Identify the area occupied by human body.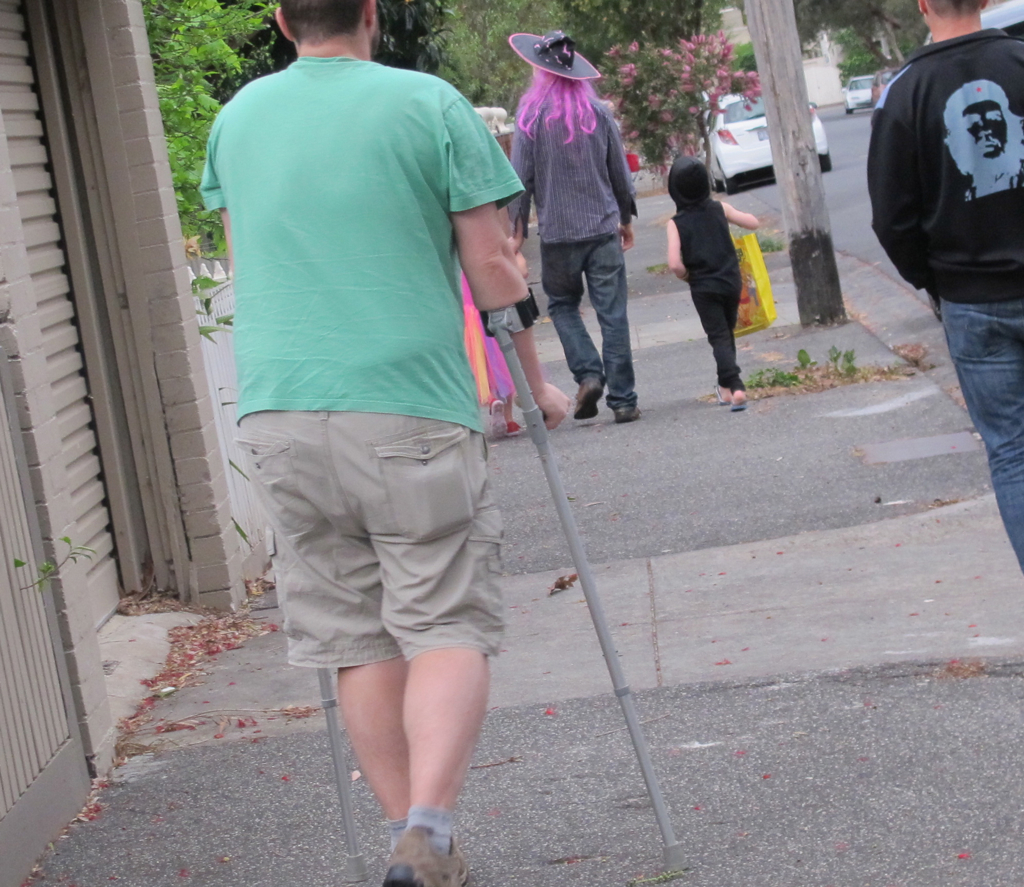
Area: x1=504, y1=27, x2=642, y2=418.
